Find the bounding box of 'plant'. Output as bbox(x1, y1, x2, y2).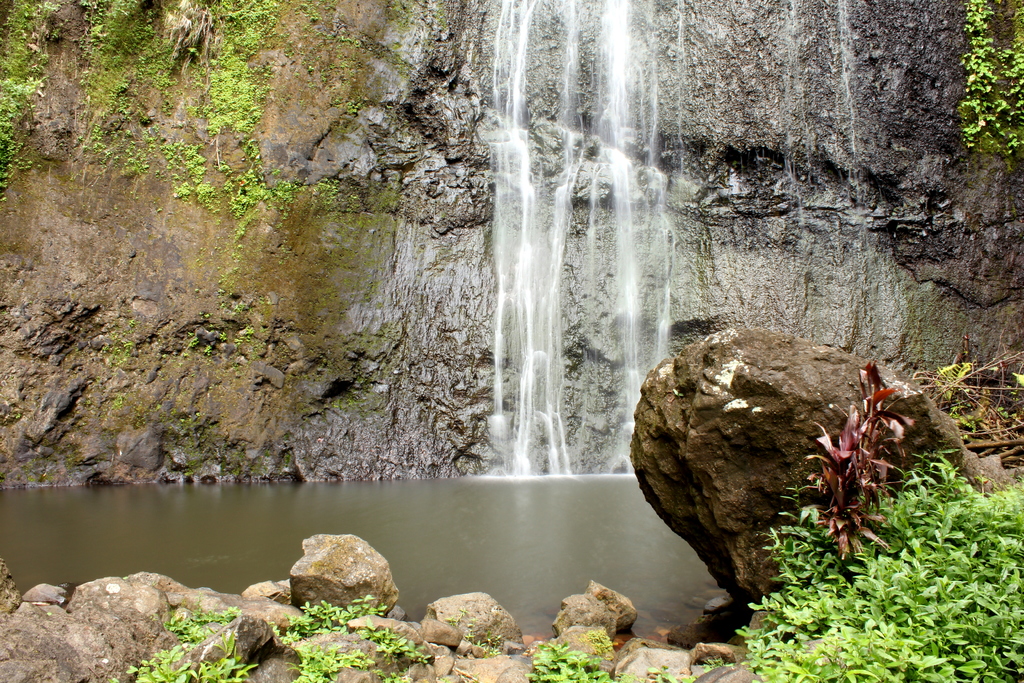
bbox(109, 634, 198, 682).
